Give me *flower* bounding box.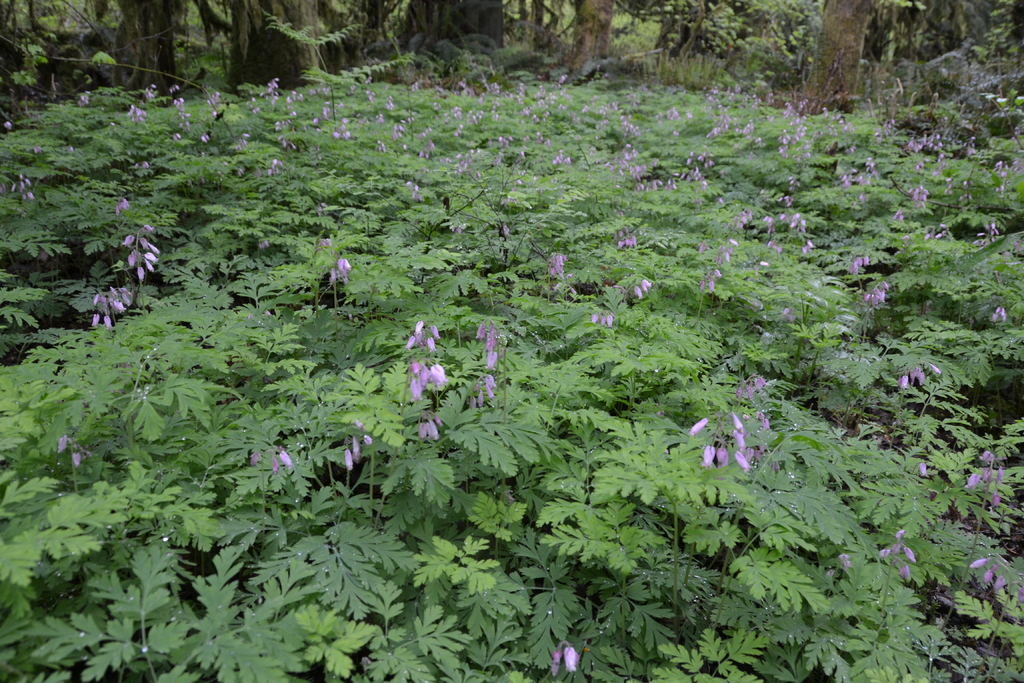
select_region(134, 268, 145, 283).
